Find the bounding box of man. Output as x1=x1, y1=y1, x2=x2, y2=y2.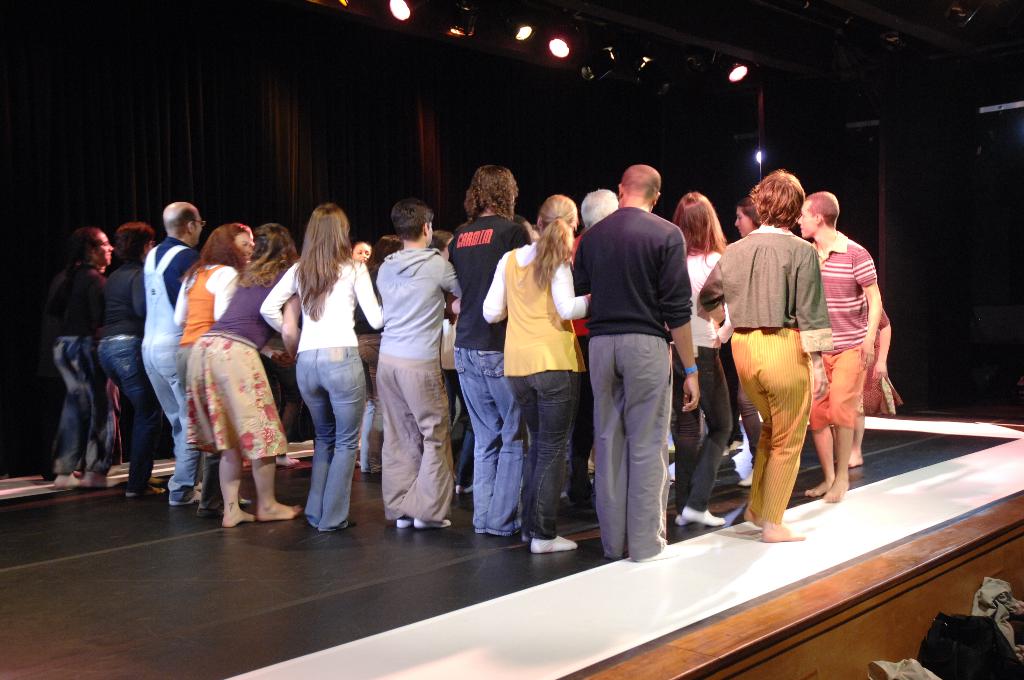
x1=701, y1=168, x2=834, y2=544.
